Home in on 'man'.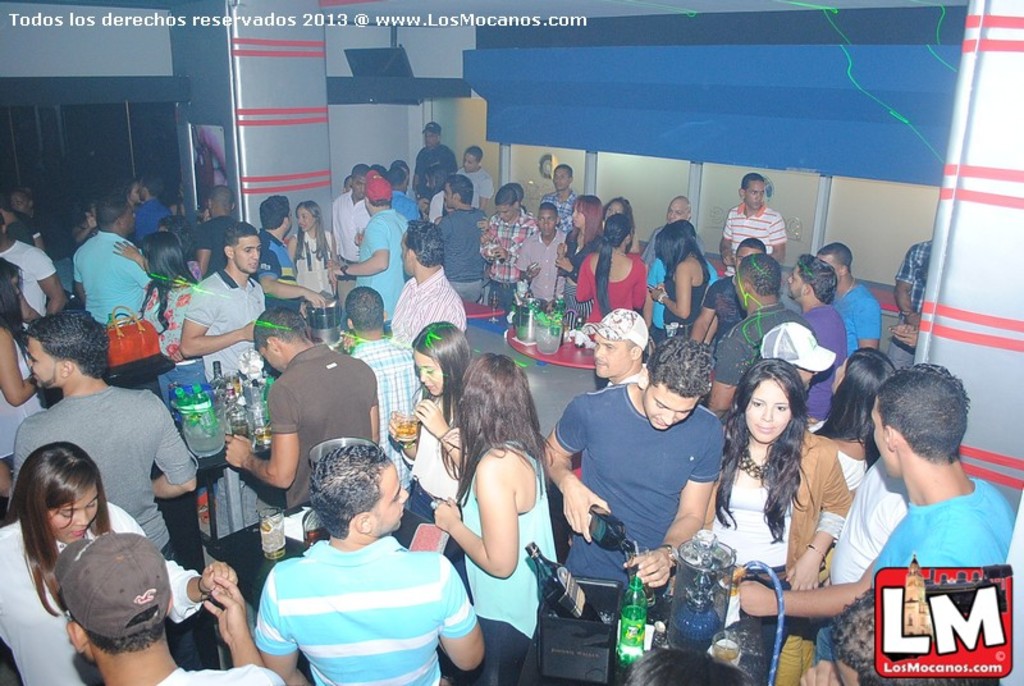
Homed in at box=[415, 123, 460, 189].
